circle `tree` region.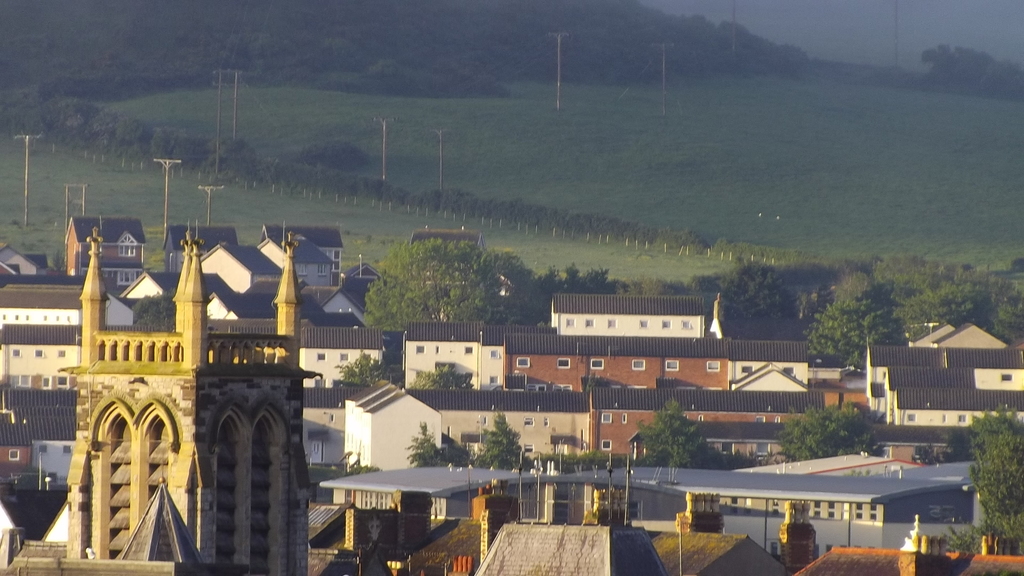
Region: (left=720, top=255, right=815, bottom=330).
